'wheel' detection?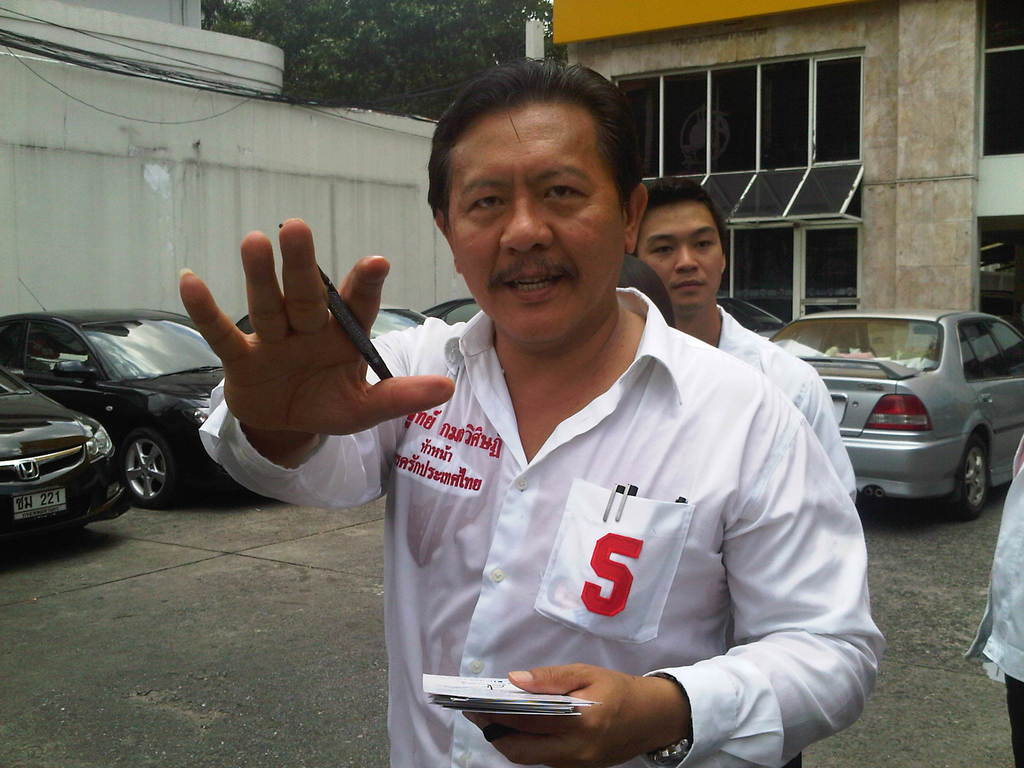
{"left": 49, "top": 527, "right": 90, "bottom": 539}
